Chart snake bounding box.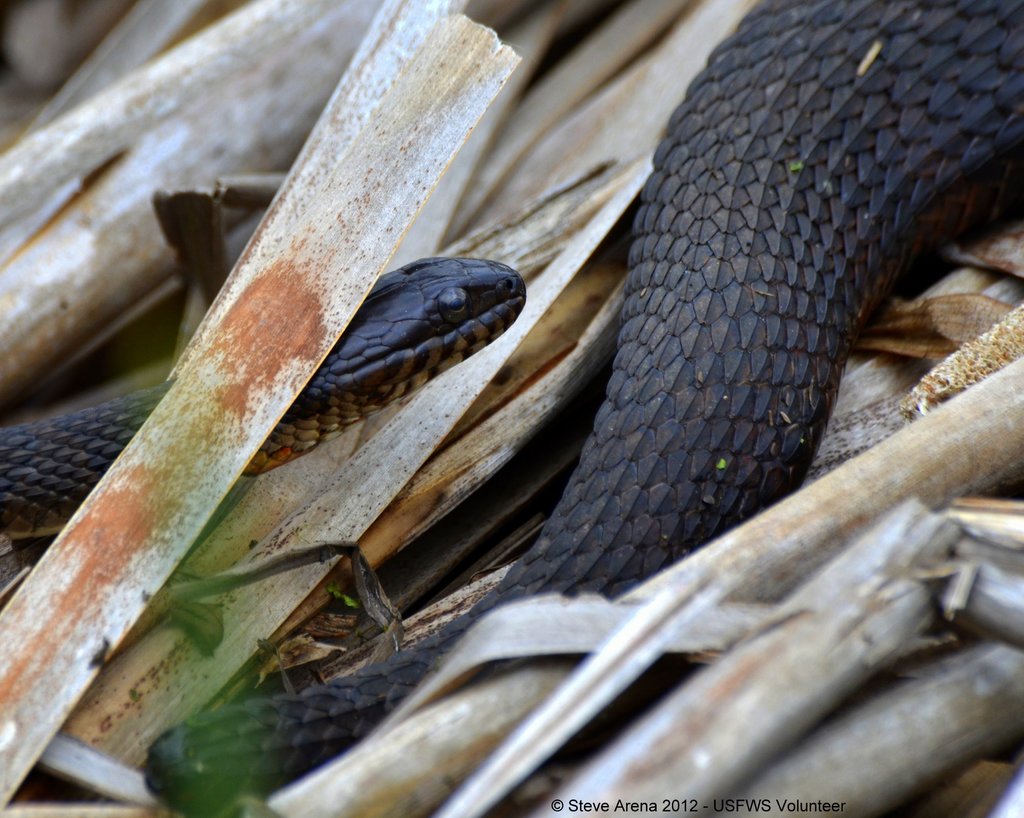
Charted: x1=0 y1=0 x2=1023 y2=816.
